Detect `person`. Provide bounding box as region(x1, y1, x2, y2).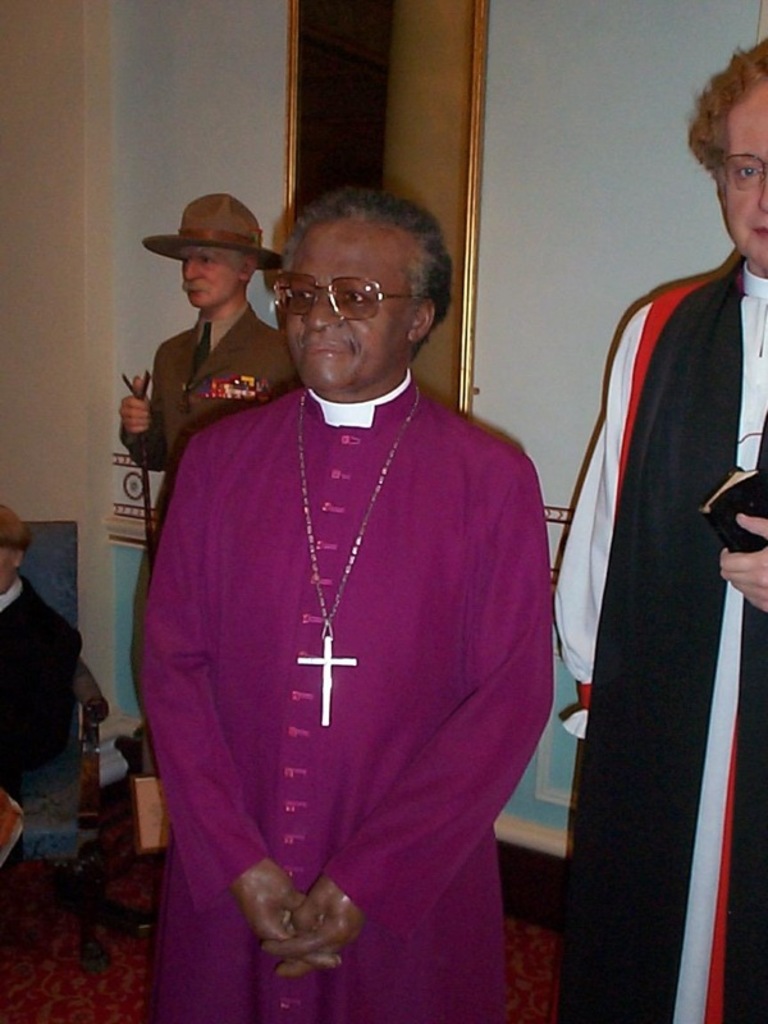
region(129, 195, 563, 1023).
